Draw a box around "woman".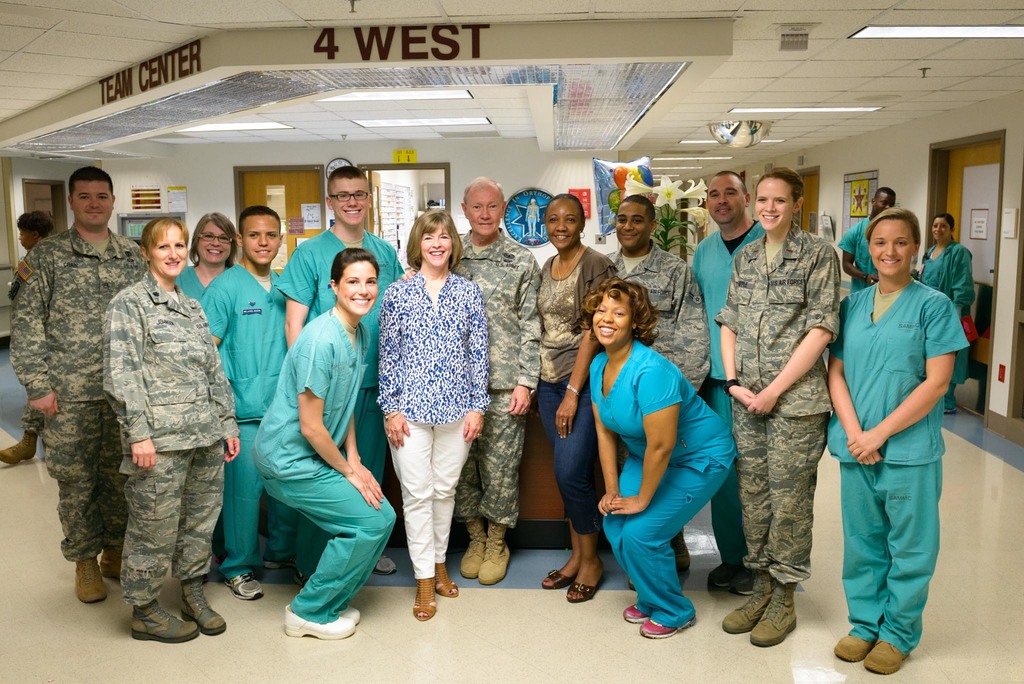
Rect(176, 211, 239, 310).
